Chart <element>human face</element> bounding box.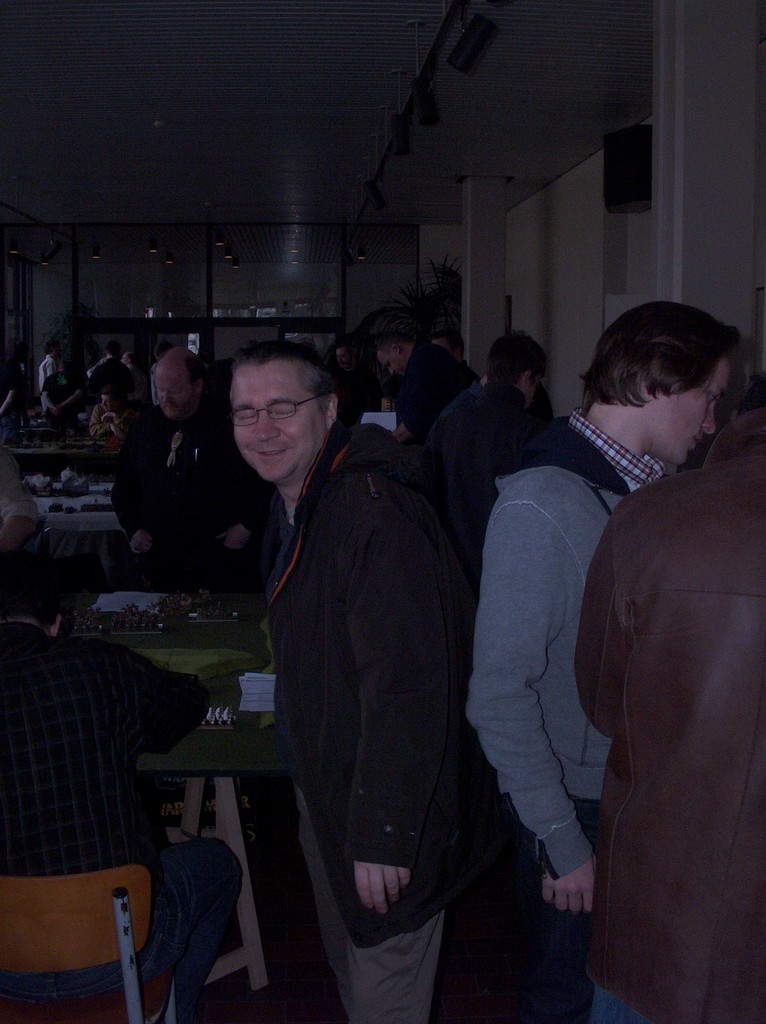
Charted: 378 355 403 379.
